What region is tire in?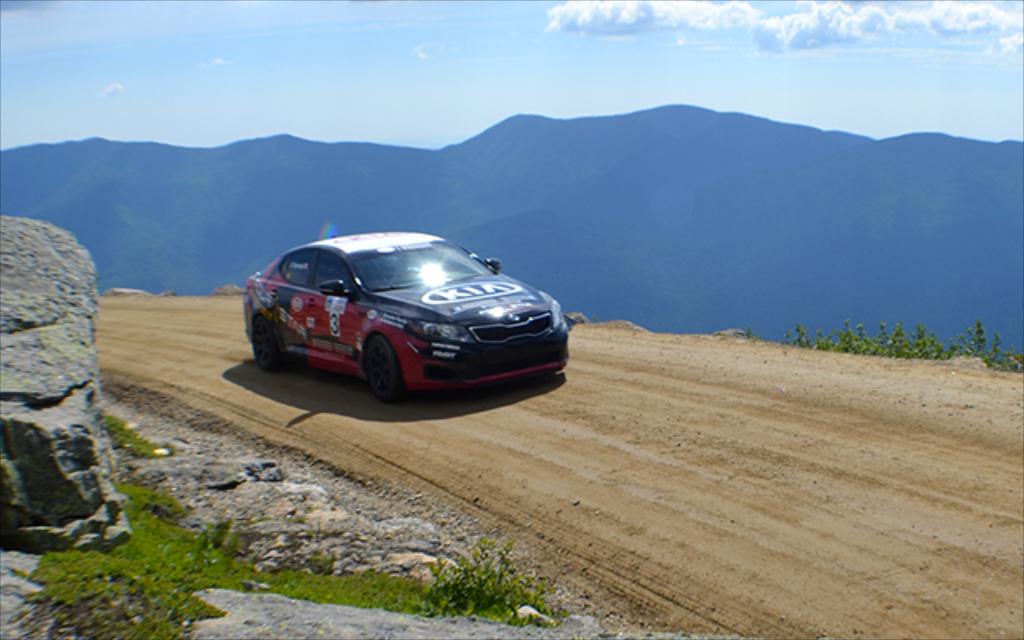
box=[363, 334, 403, 406].
